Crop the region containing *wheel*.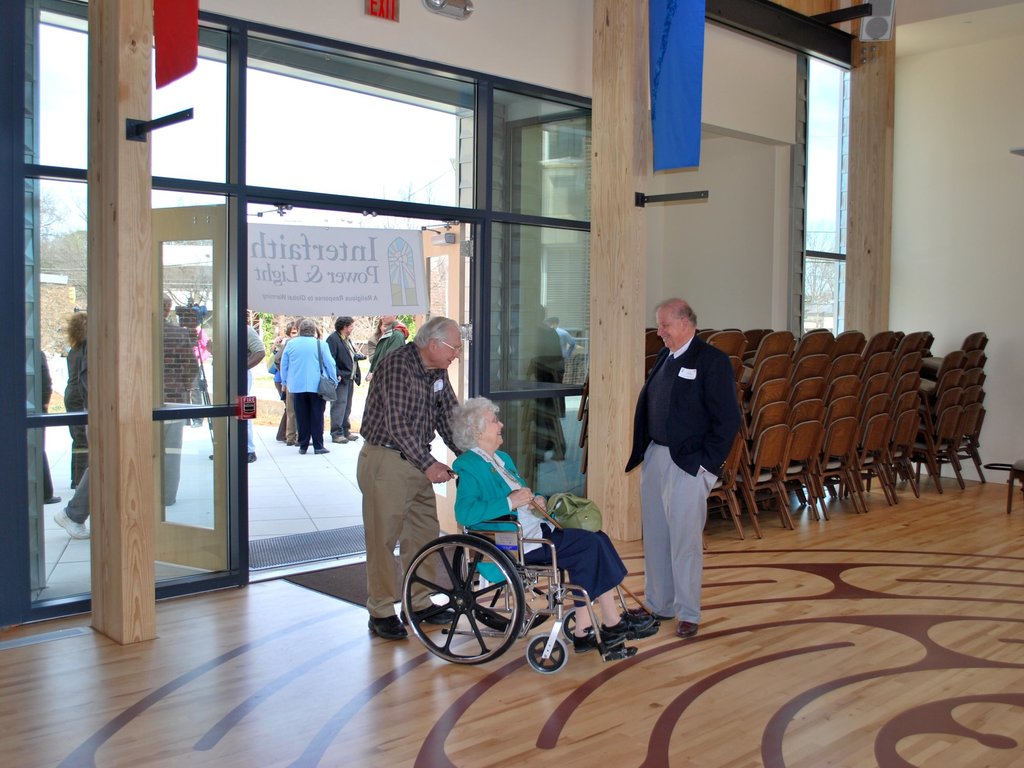
Crop region: bbox=[559, 606, 595, 650].
